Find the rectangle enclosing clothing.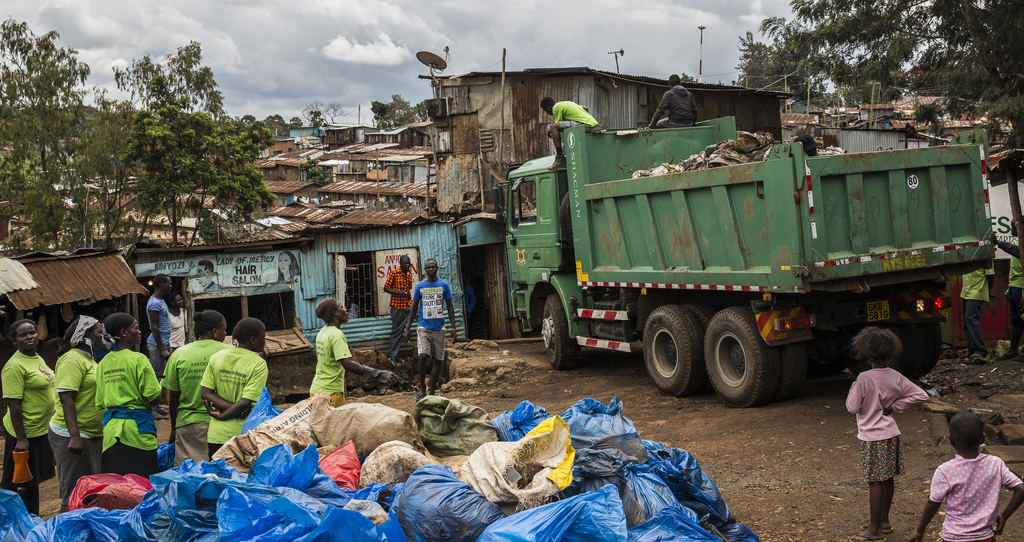
[x1=549, y1=100, x2=596, y2=136].
